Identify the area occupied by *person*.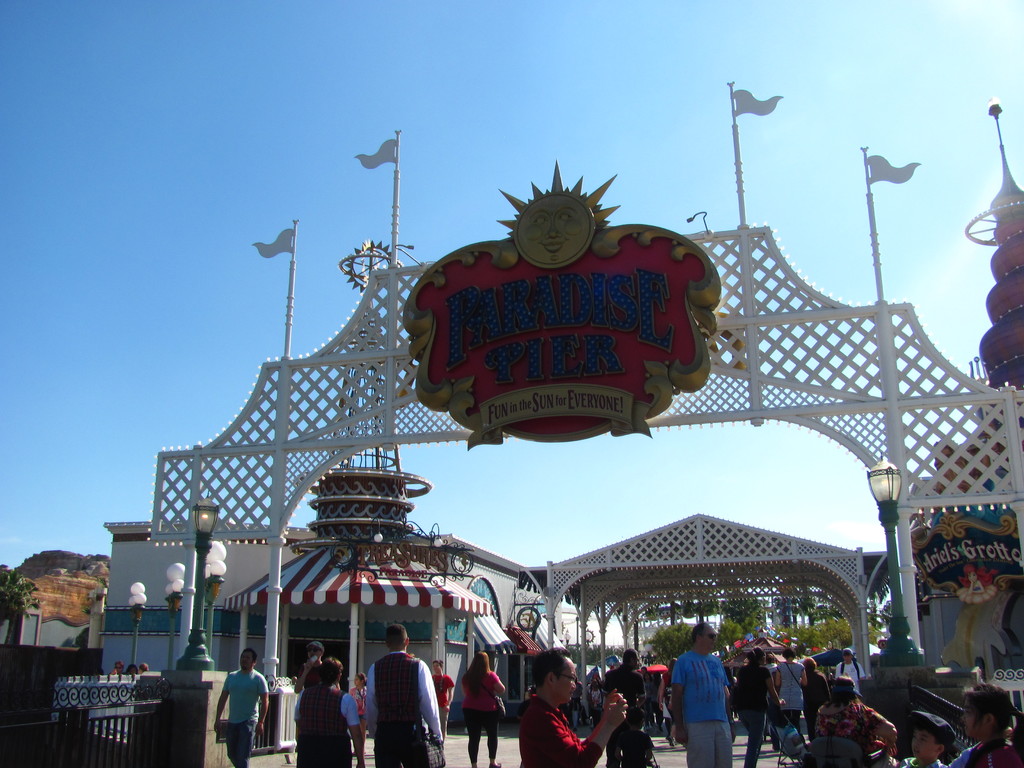
Area: box=[428, 662, 452, 745].
